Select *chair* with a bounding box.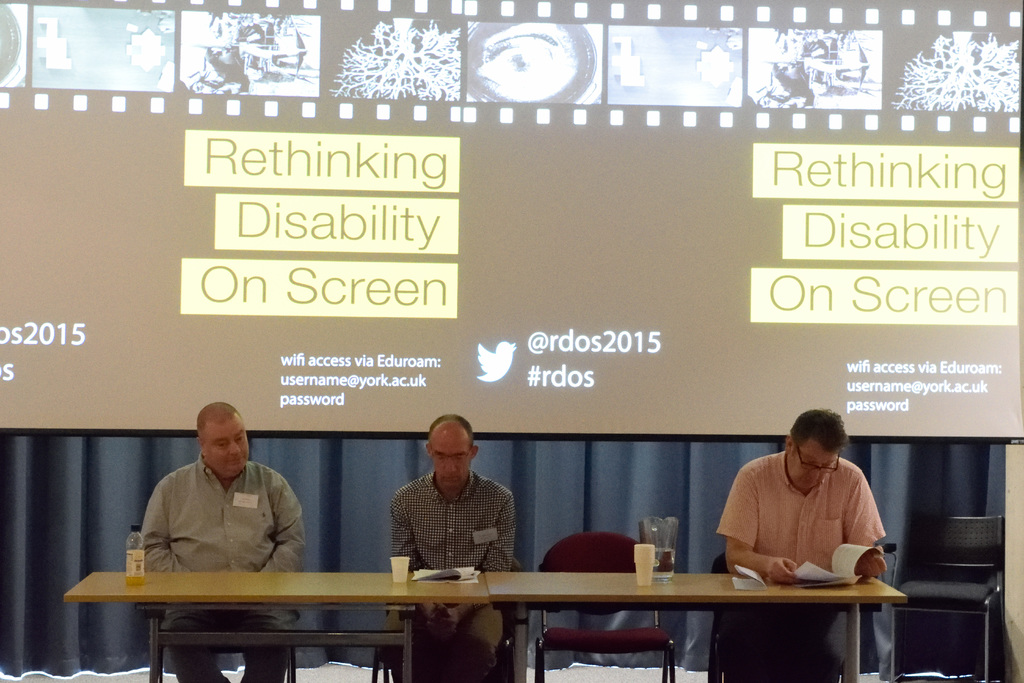
<region>895, 522, 1007, 679</region>.
